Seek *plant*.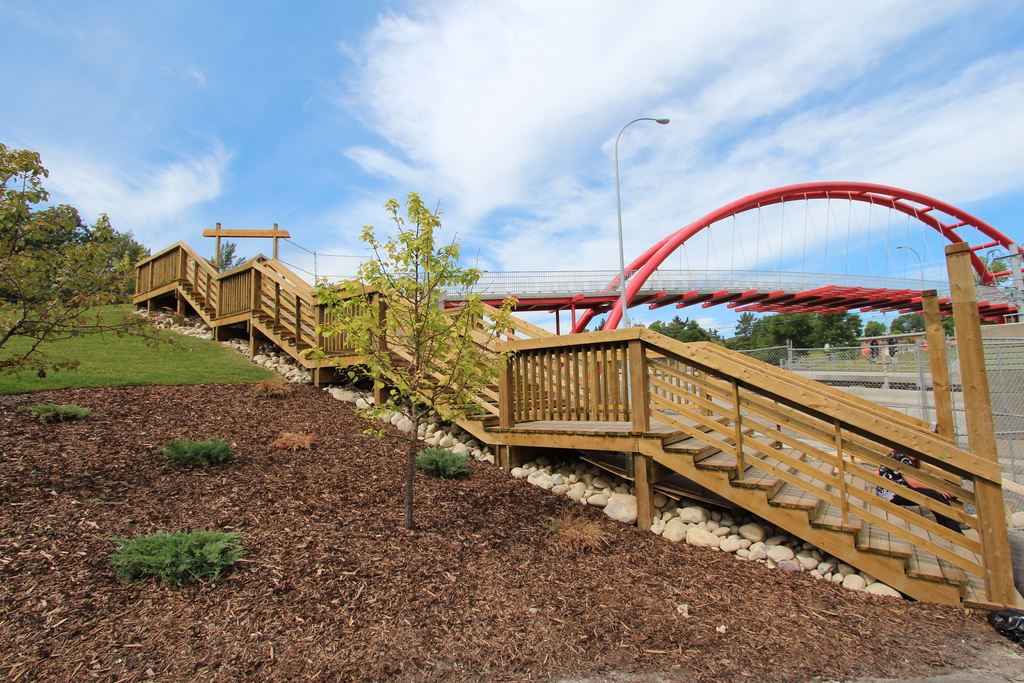
x1=161, y1=433, x2=234, y2=465.
